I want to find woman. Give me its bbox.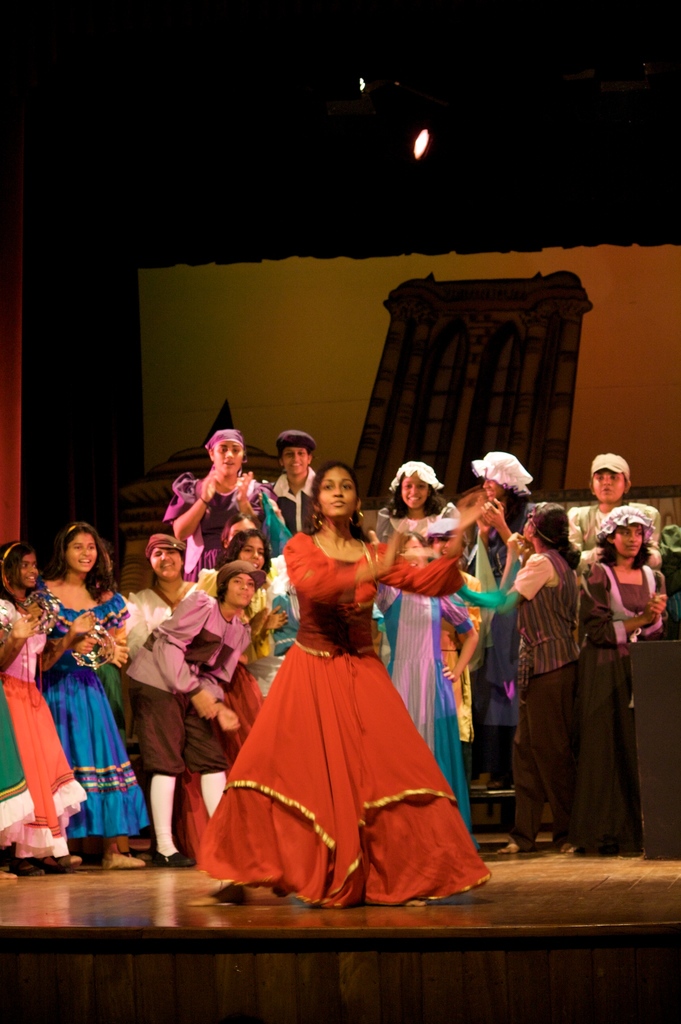
x1=207 y1=527 x2=282 y2=756.
